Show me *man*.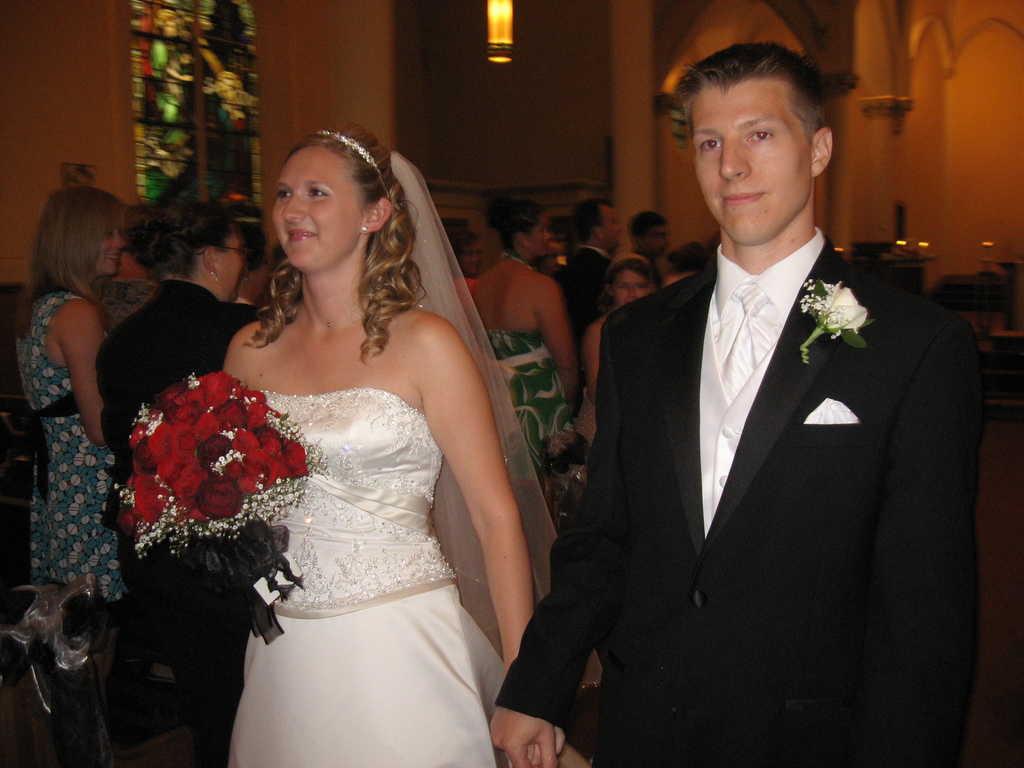
*man* is here: 524/42/984/767.
